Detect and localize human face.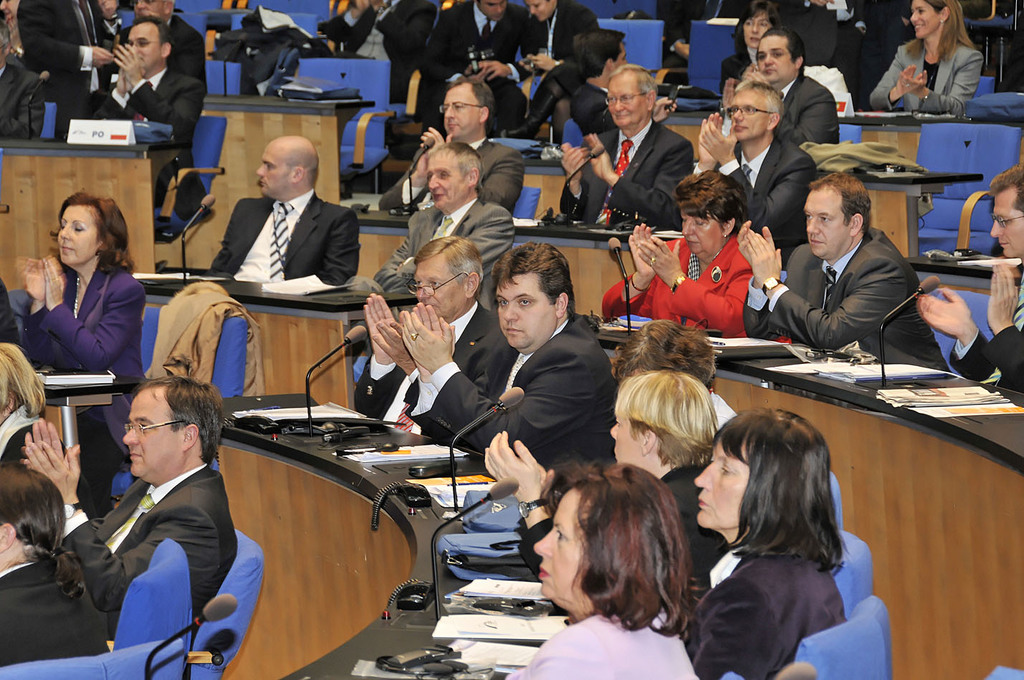
Localized at x1=606, y1=73, x2=650, y2=125.
